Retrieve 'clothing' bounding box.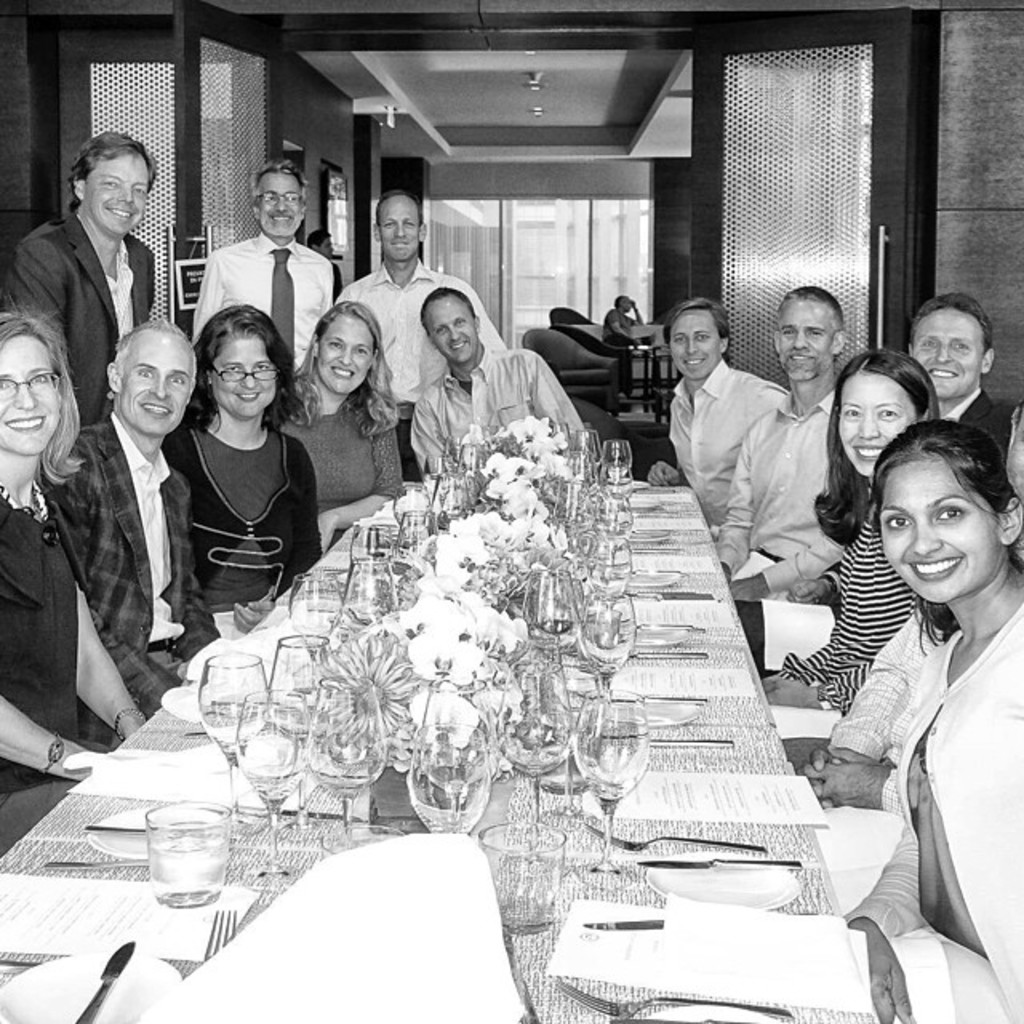
Bounding box: Rect(598, 306, 638, 350).
